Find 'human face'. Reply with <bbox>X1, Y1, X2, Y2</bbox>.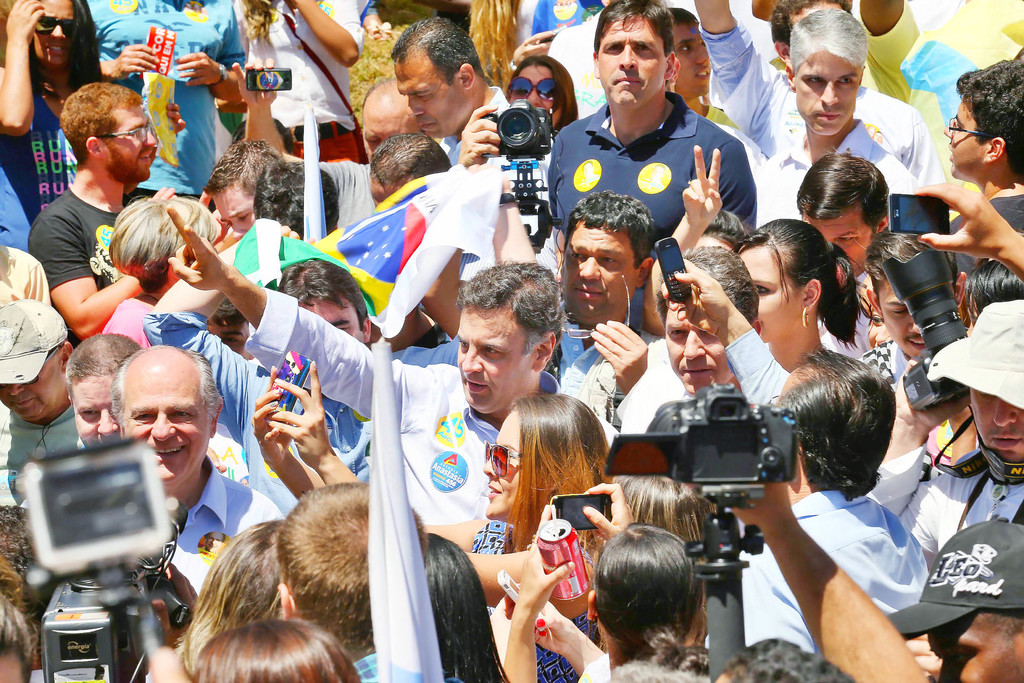
<bbox>74, 378, 116, 443</bbox>.
